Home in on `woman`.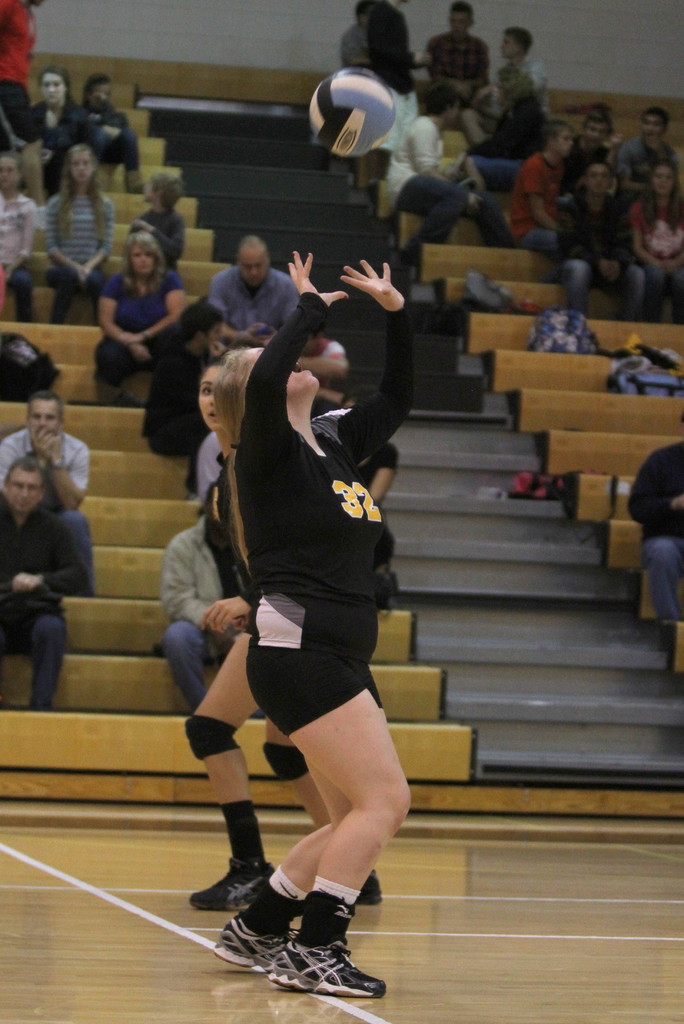
Homed in at {"x1": 42, "y1": 145, "x2": 141, "y2": 318}.
